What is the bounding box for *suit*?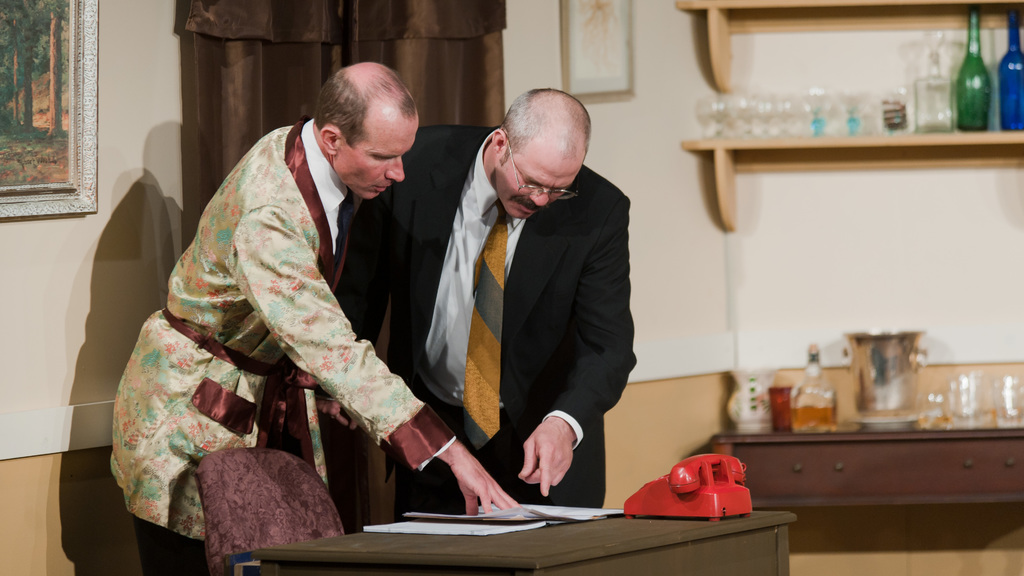
(left=412, top=85, right=642, bottom=516).
